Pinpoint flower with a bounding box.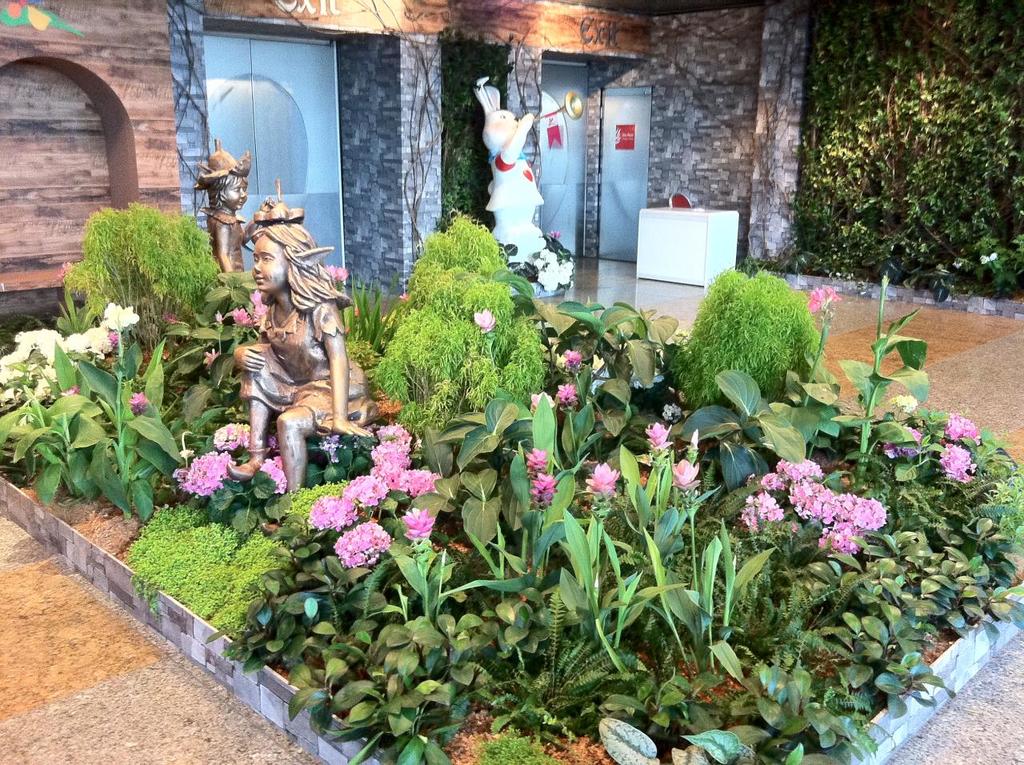
detection(555, 383, 576, 401).
